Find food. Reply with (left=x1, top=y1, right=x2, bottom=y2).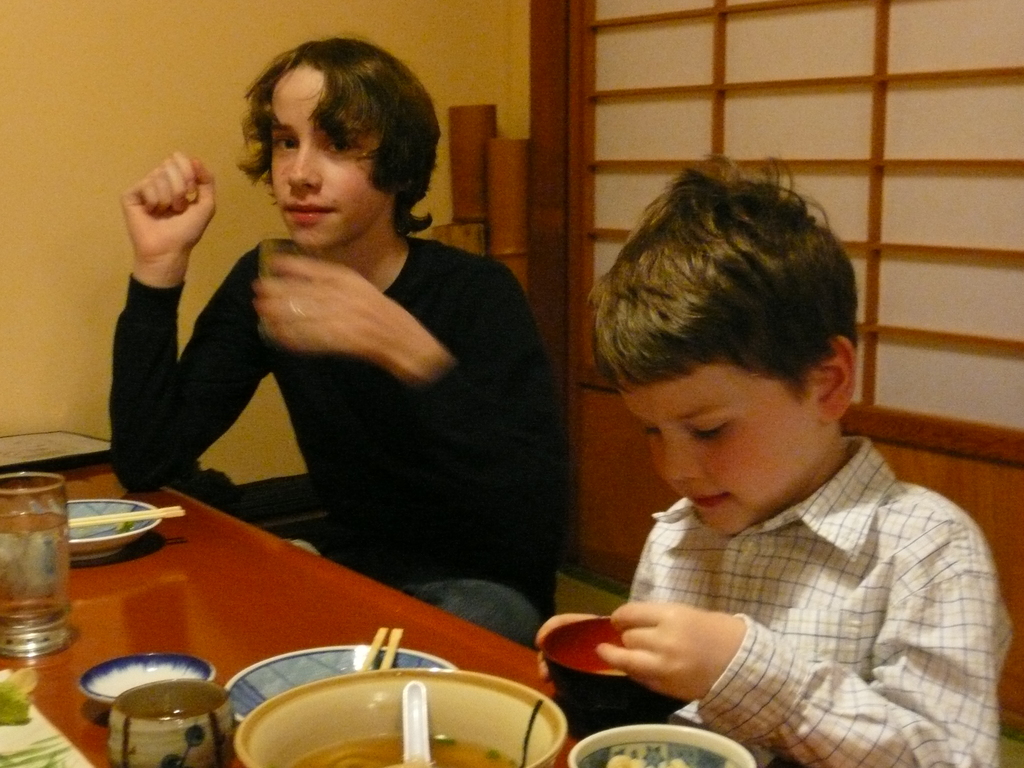
(left=298, top=730, right=524, bottom=767).
